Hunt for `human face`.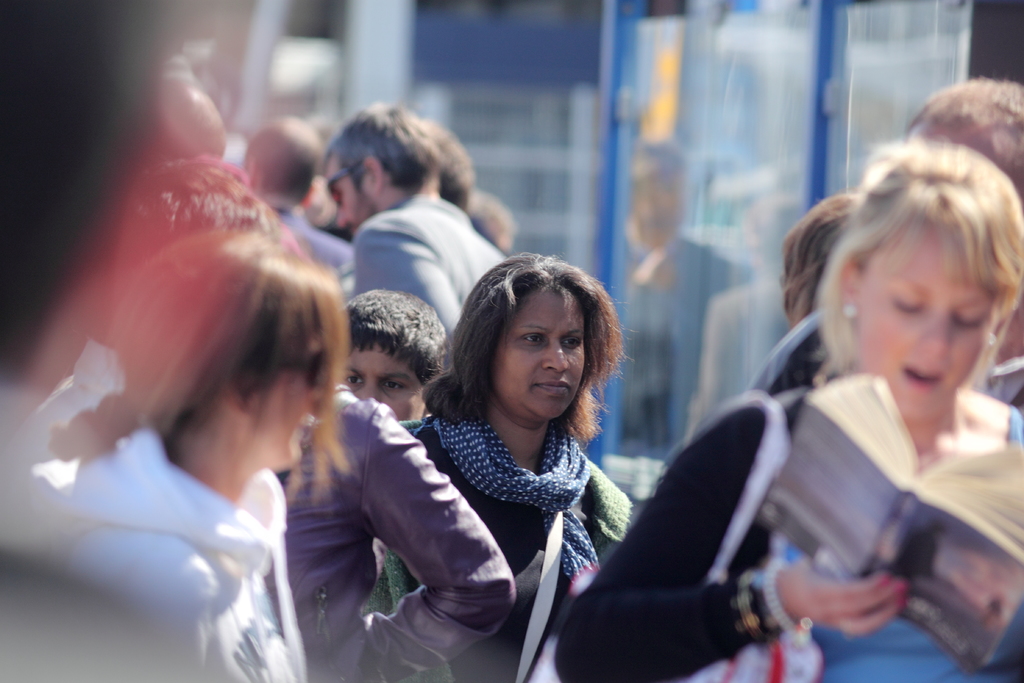
Hunted down at bbox=[840, 226, 980, 431].
